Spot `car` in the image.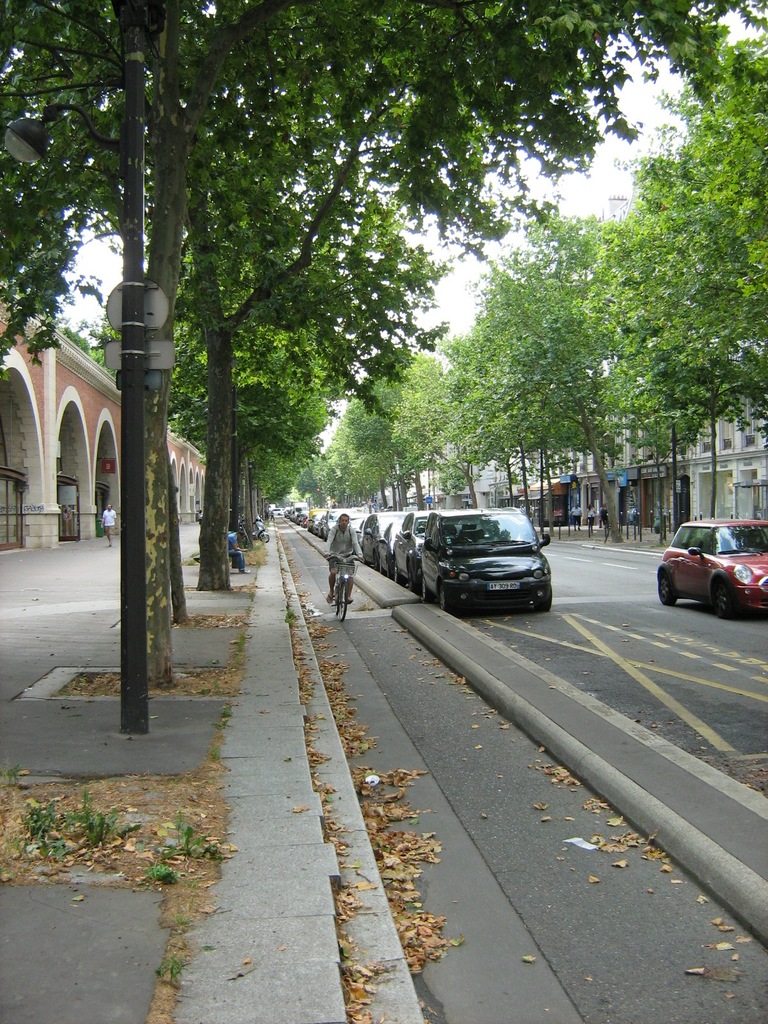
`car` found at pyautogui.locateOnScreen(656, 517, 767, 617).
